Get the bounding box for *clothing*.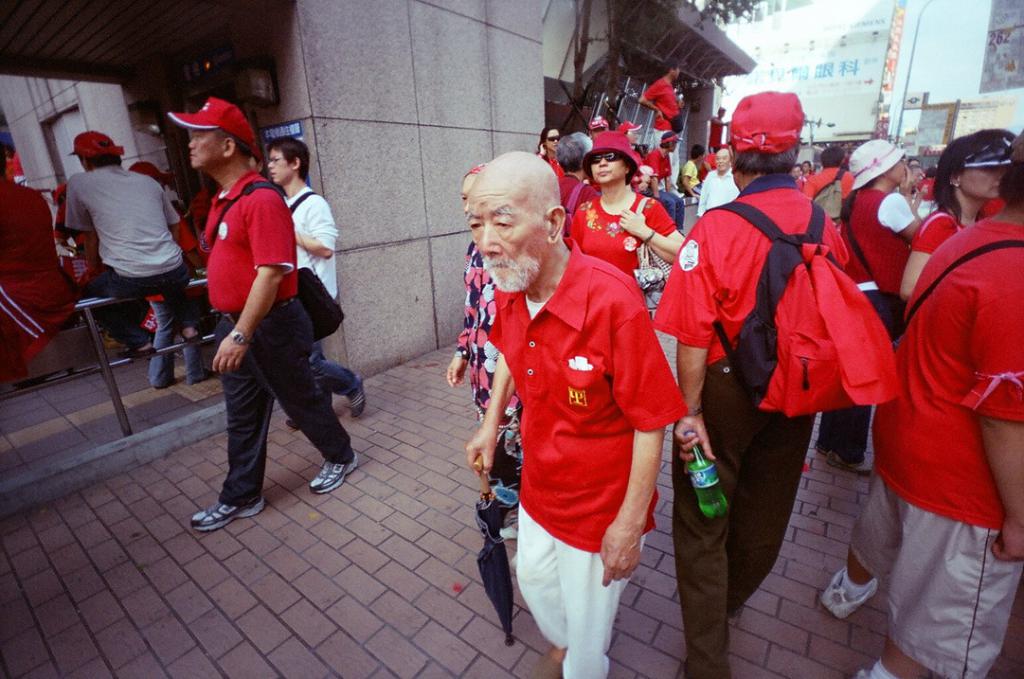
box(702, 116, 728, 148).
